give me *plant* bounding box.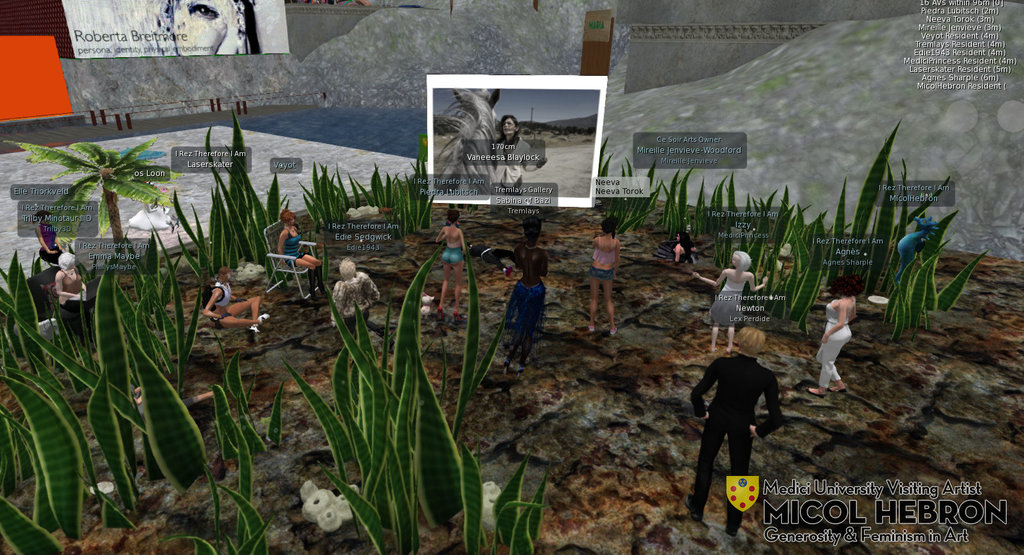
crop(770, 188, 833, 343).
